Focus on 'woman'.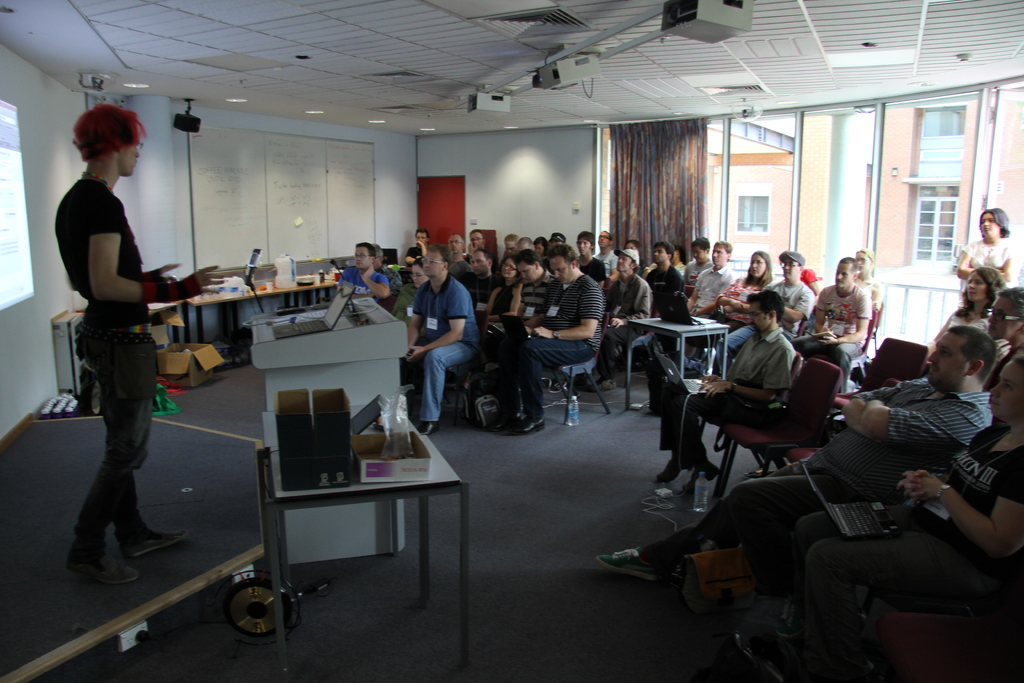
Focused at [472, 256, 524, 333].
